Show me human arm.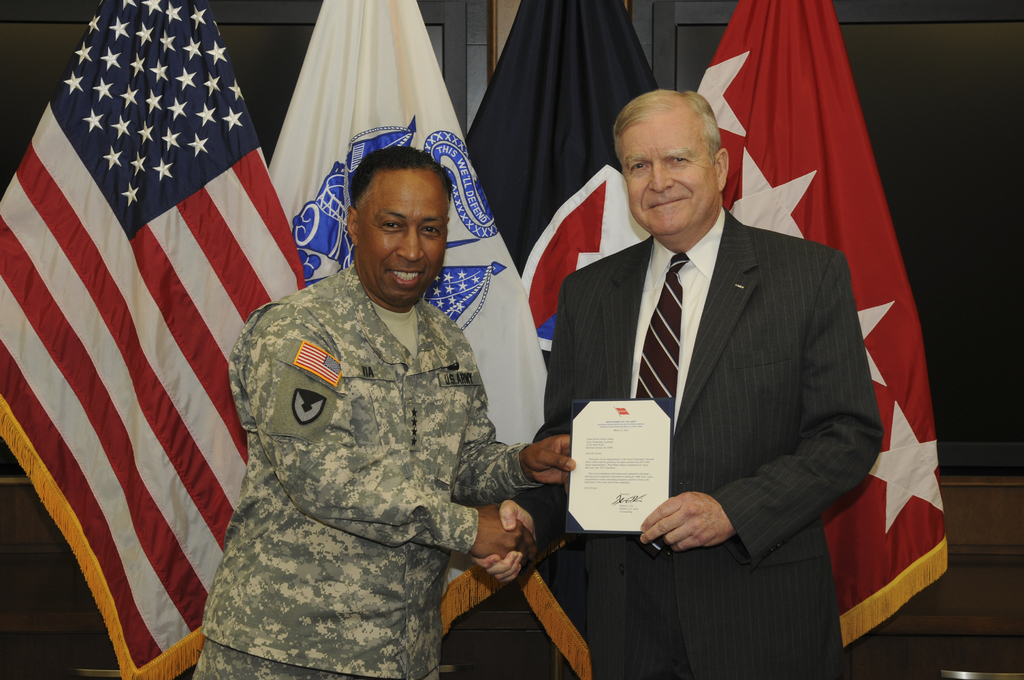
human arm is here: pyautogui.locateOnScreen(241, 318, 540, 576).
